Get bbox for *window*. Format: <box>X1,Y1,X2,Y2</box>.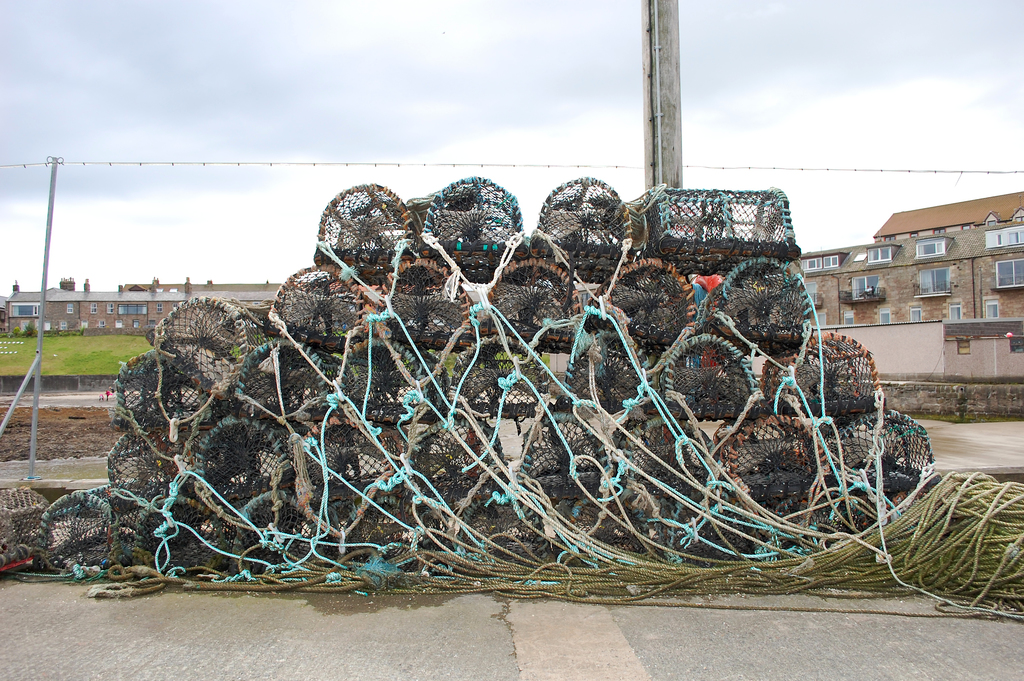
<box>991,226,1023,247</box>.
